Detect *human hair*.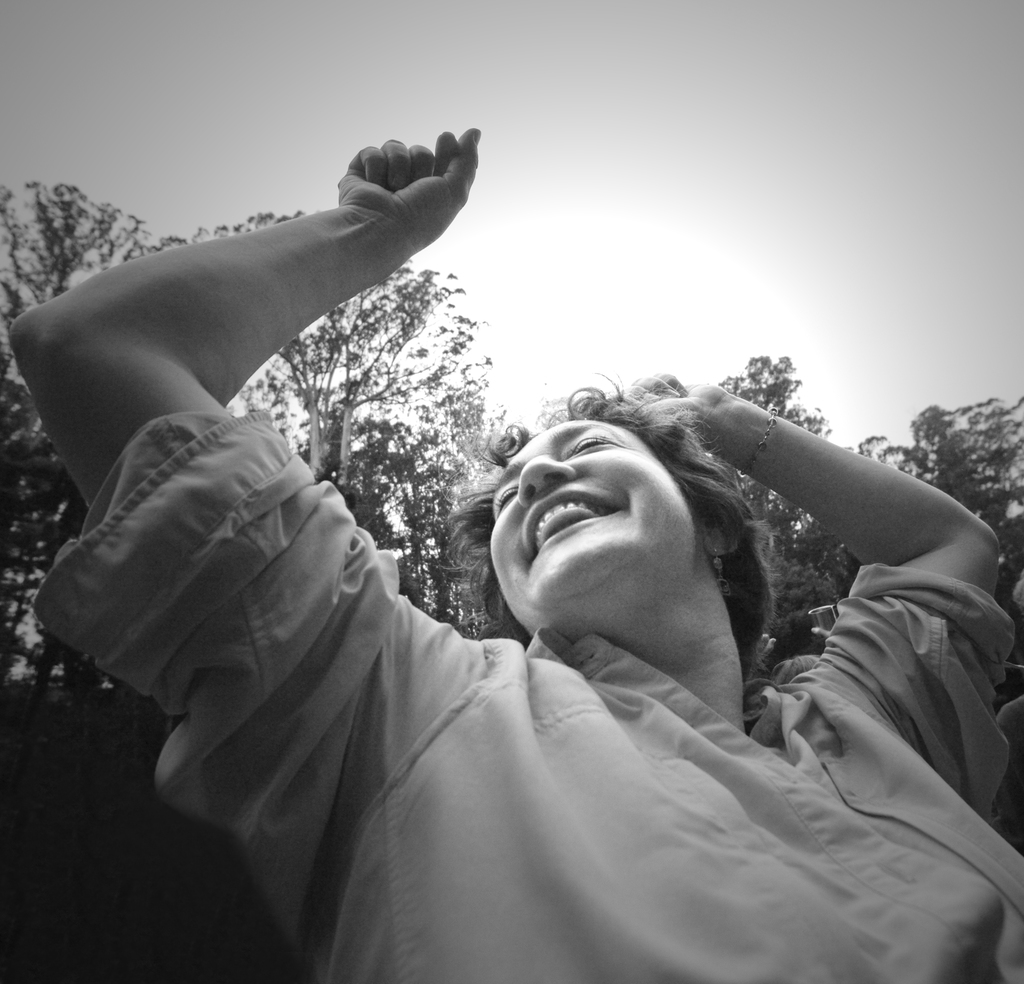
Detected at 452,392,833,713.
